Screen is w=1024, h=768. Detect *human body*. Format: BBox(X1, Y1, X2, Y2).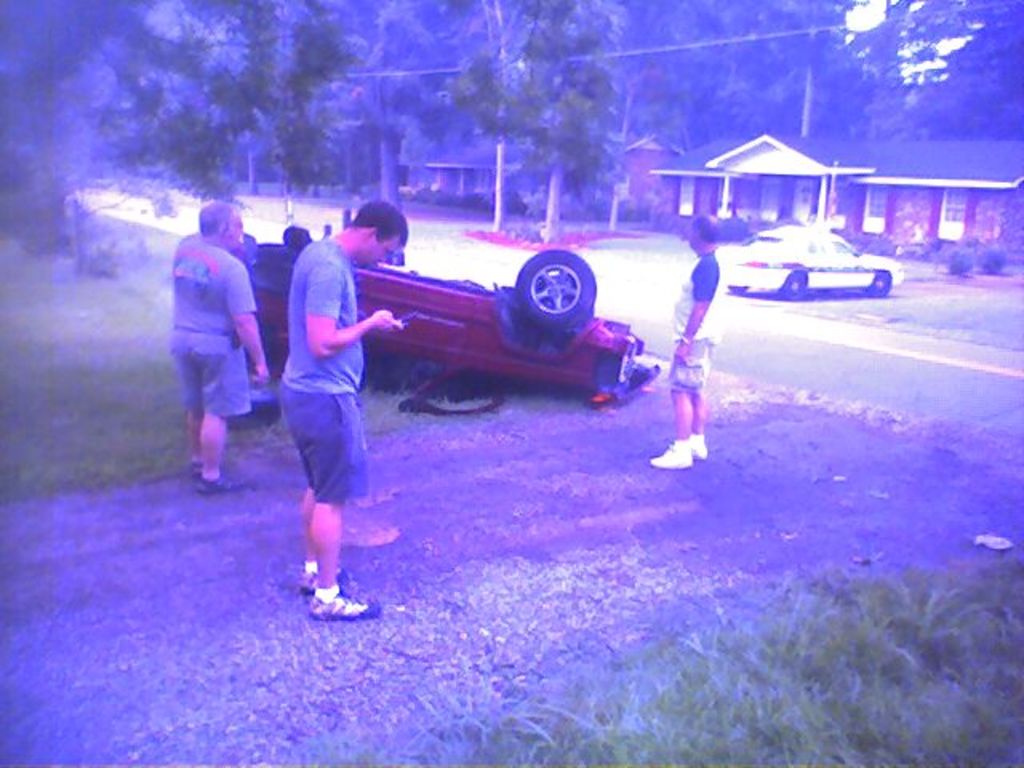
BBox(266, 197, 382, 624).
